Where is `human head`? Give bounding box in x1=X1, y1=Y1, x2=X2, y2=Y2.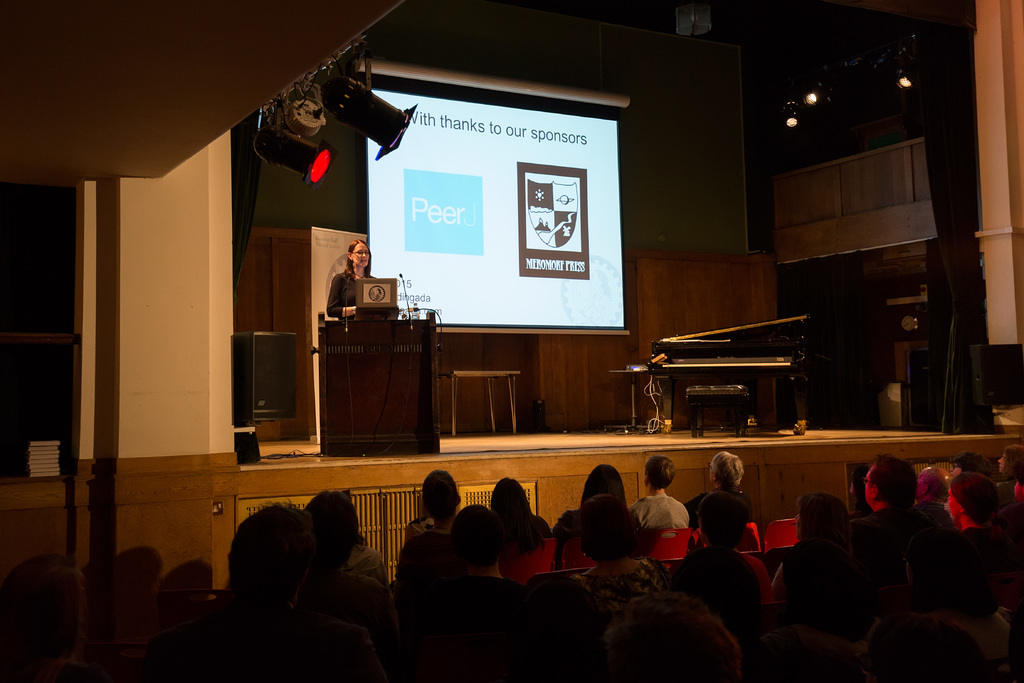
x1=950, y1=451, x2=985, y2=472.
